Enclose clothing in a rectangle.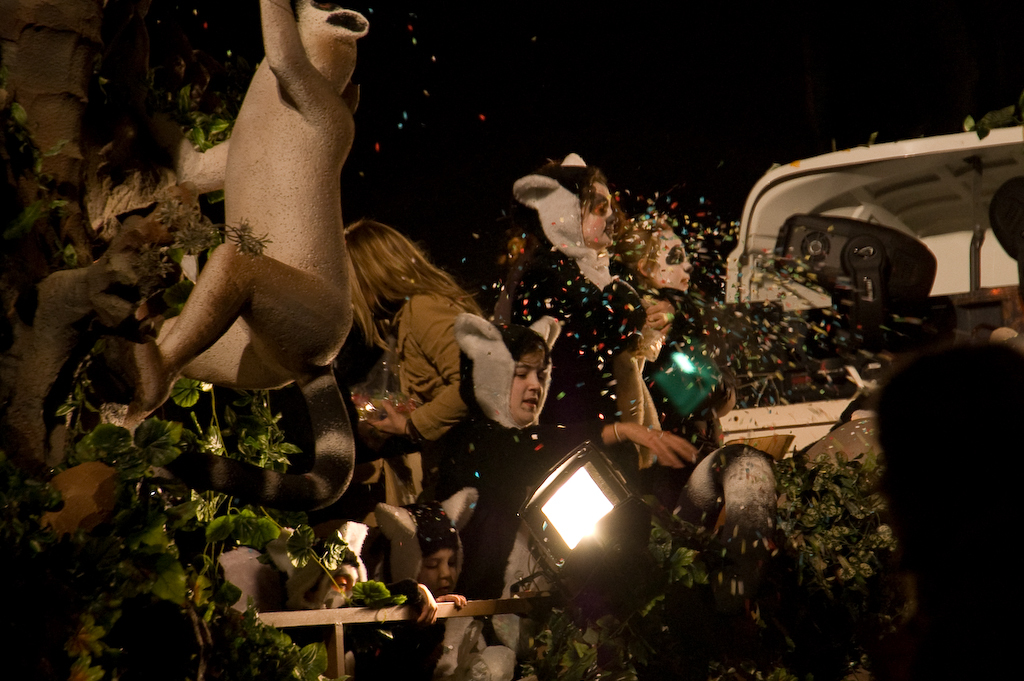
locate(390, 290, 481, 439).
